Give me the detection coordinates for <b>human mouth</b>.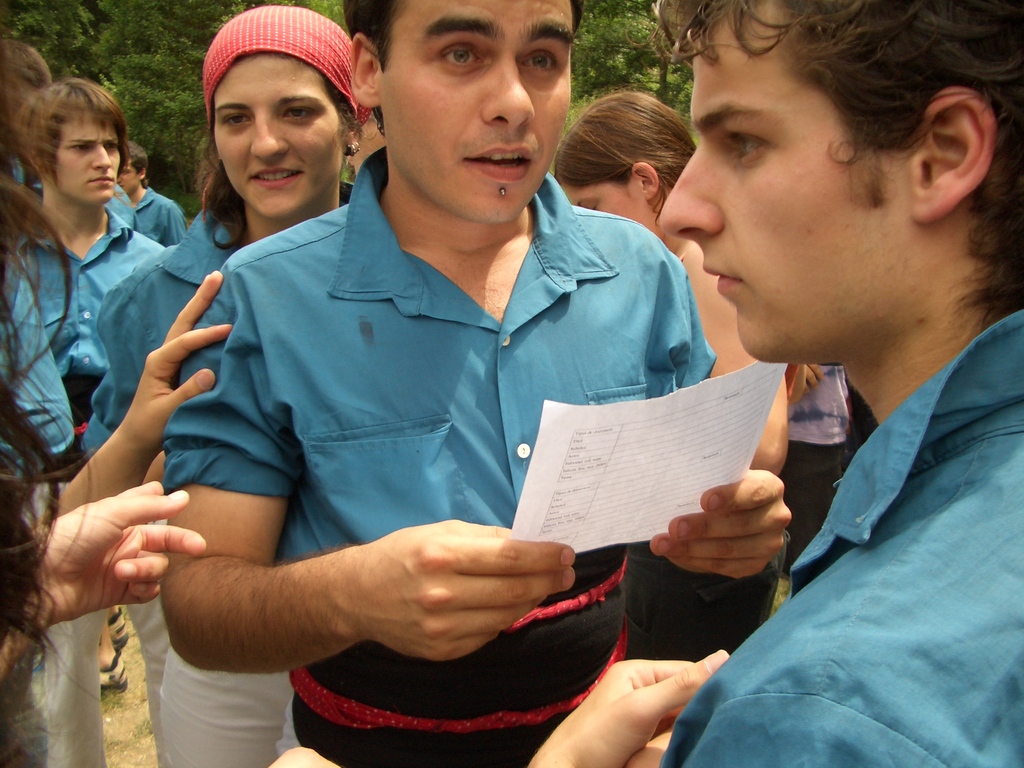
(244,166,303,188).
